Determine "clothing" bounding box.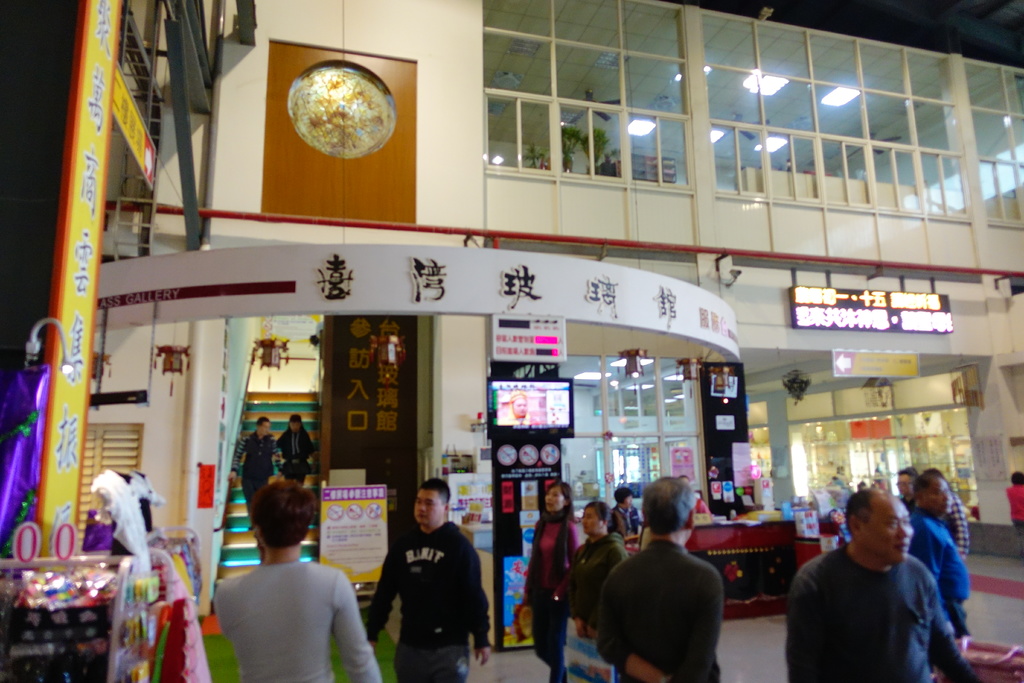
Determined: box(218, 563, 379, 682).
